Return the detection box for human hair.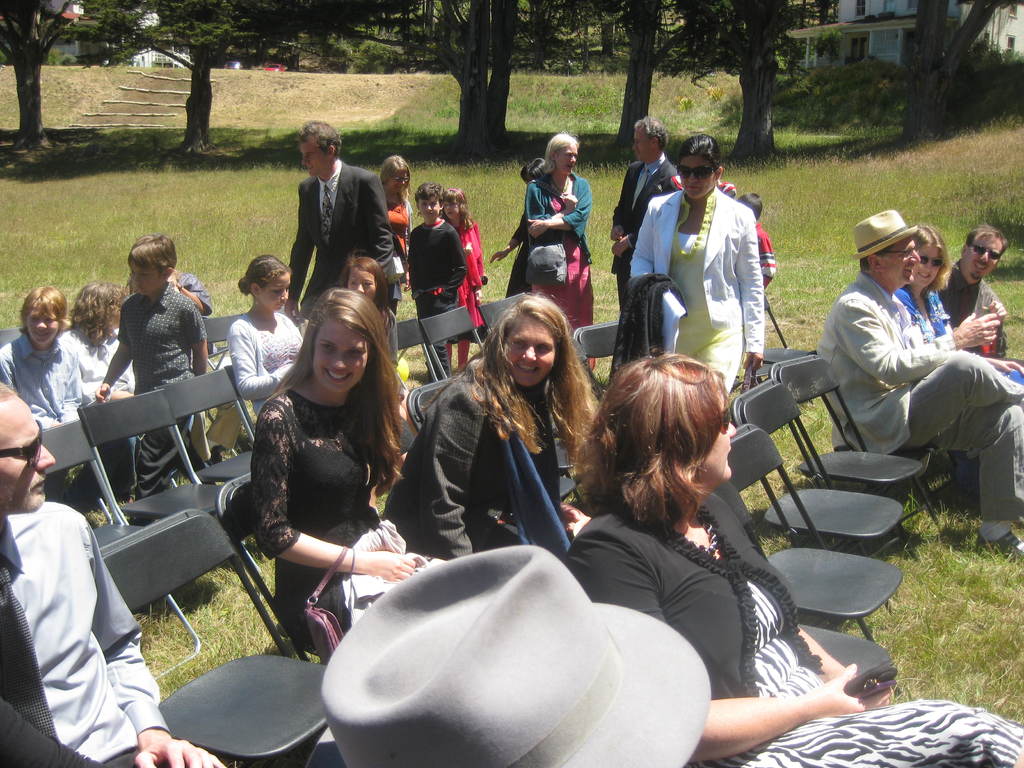
(566, 351, 732, 534).
